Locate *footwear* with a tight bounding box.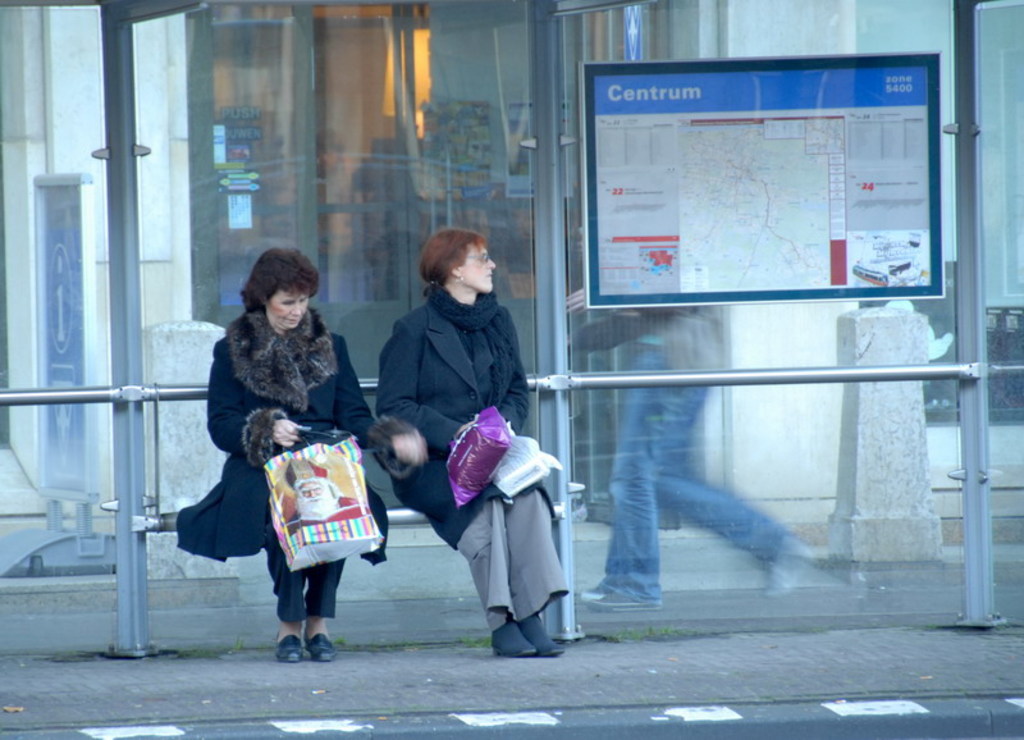
586,590,663,613.
